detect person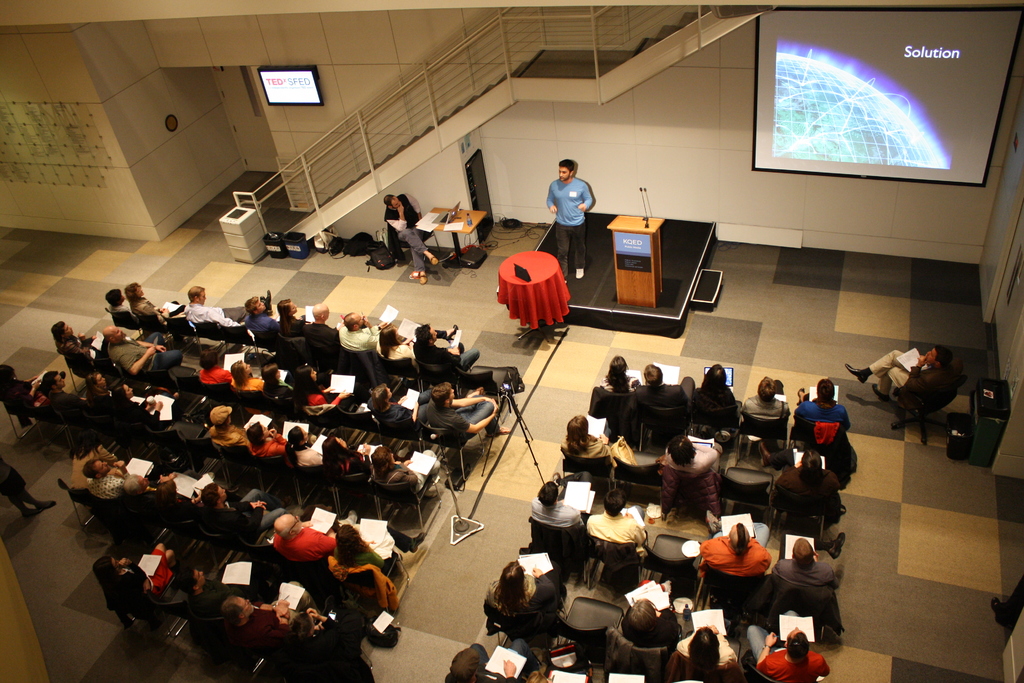
x1=384, y1=192, x2=444, y2=292
